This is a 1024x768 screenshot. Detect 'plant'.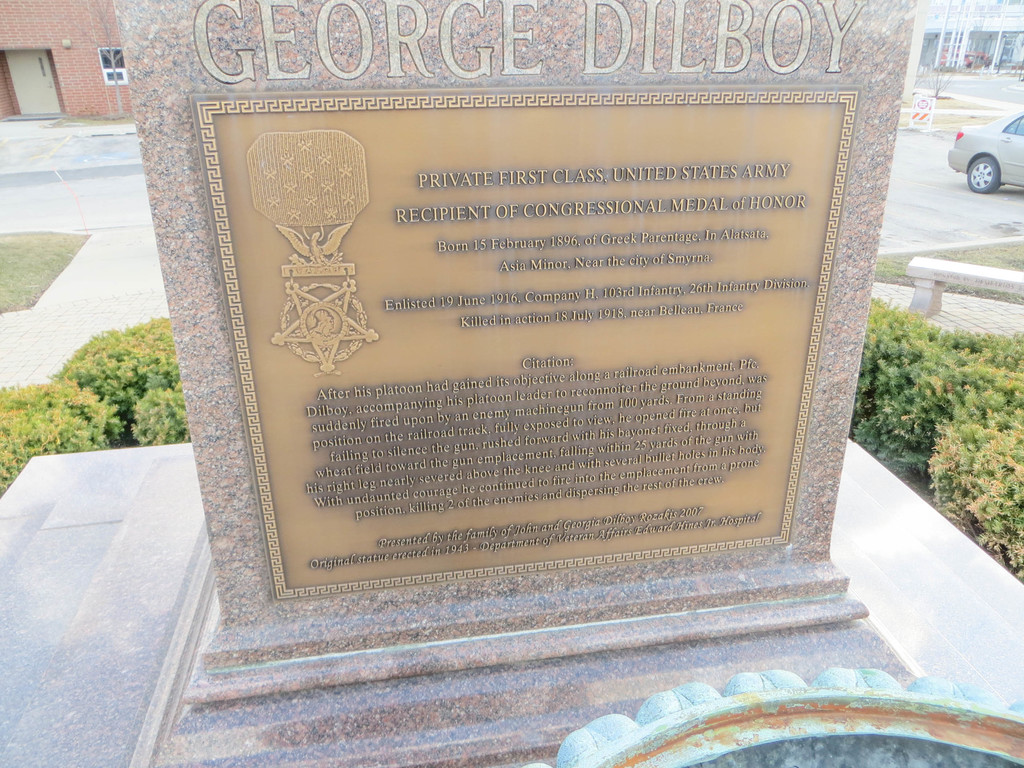
{"left": 54, "top": 308, "right": 196, "bottom": 439}.
